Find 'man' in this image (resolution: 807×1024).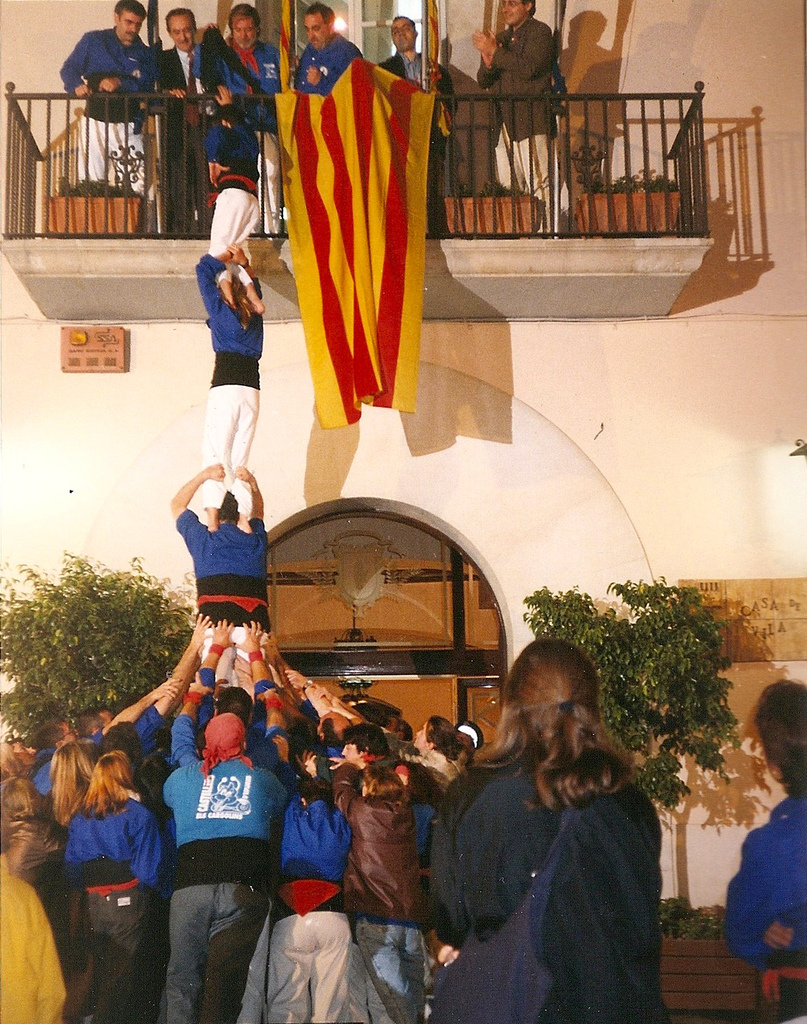
{"x1": 206, "y1": 87, "x2": 257, "y2": 322}.
